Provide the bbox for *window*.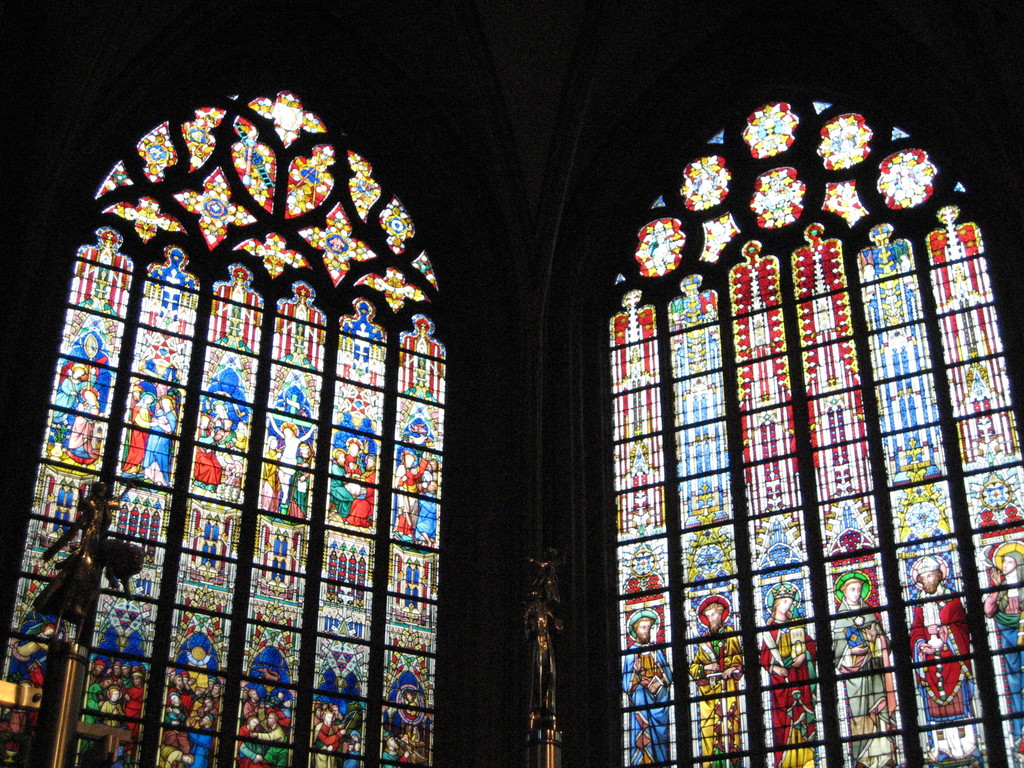
0 92 445 767.
